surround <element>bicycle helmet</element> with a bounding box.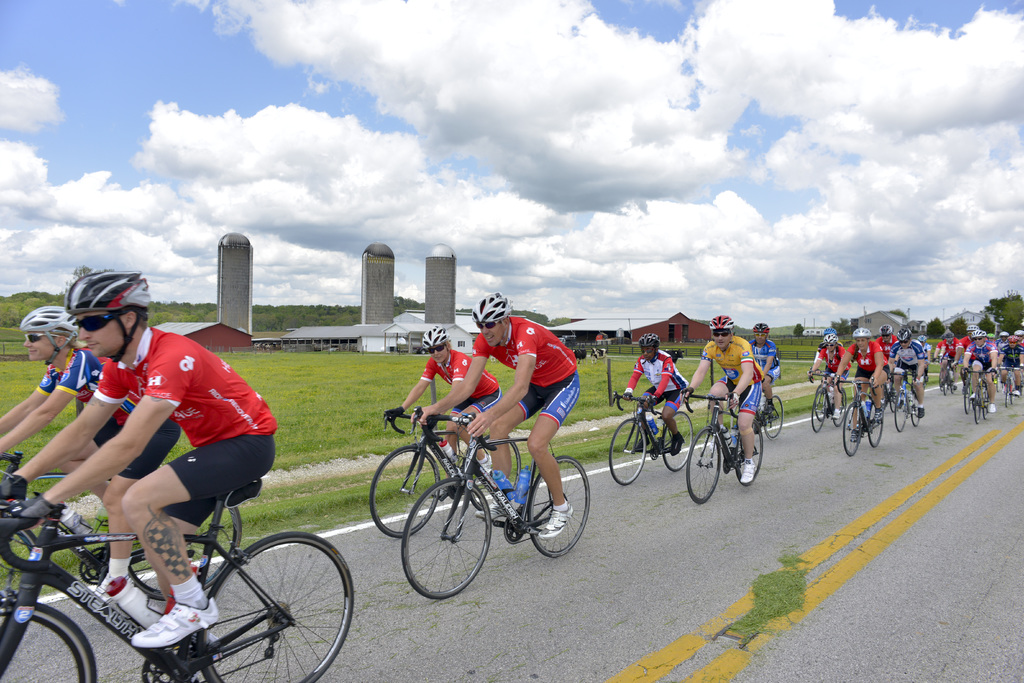
detection(822, 328, 832, 334).
